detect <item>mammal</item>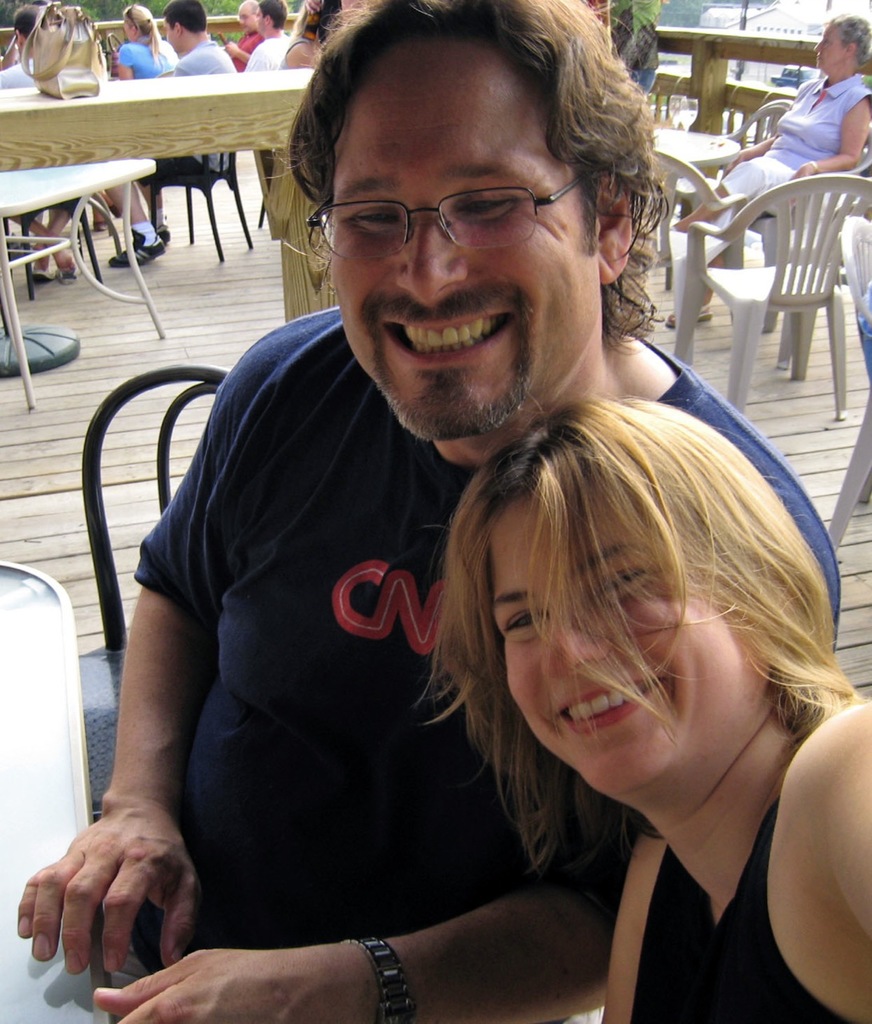
(left=222, top=7, right=266, bottom=66)
